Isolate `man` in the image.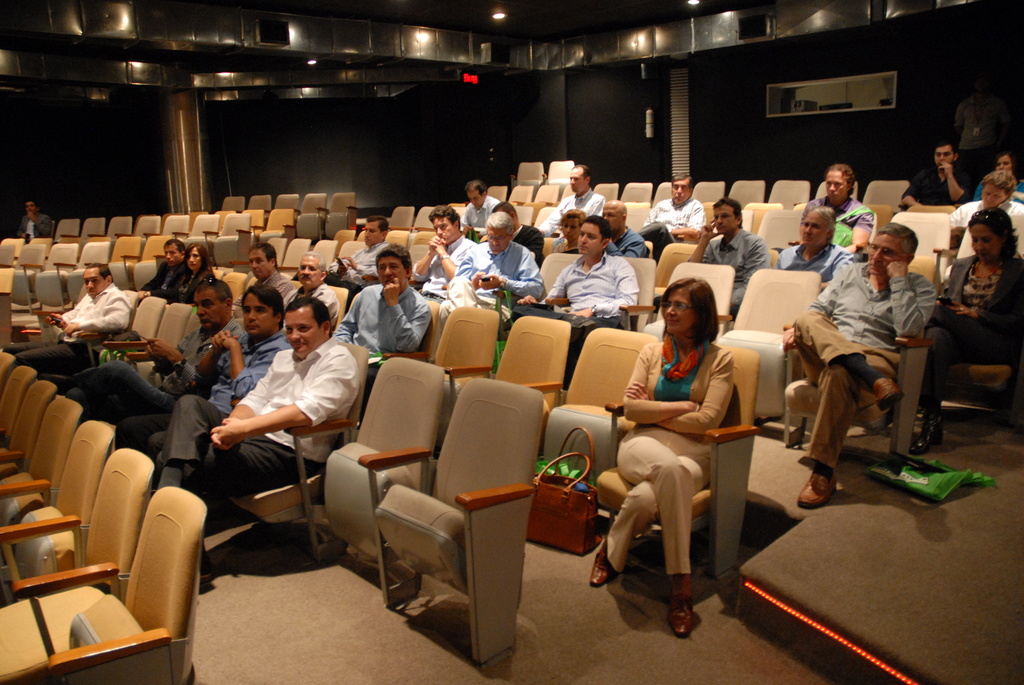
Isolated region: <box>409,205,477,301</box>.
